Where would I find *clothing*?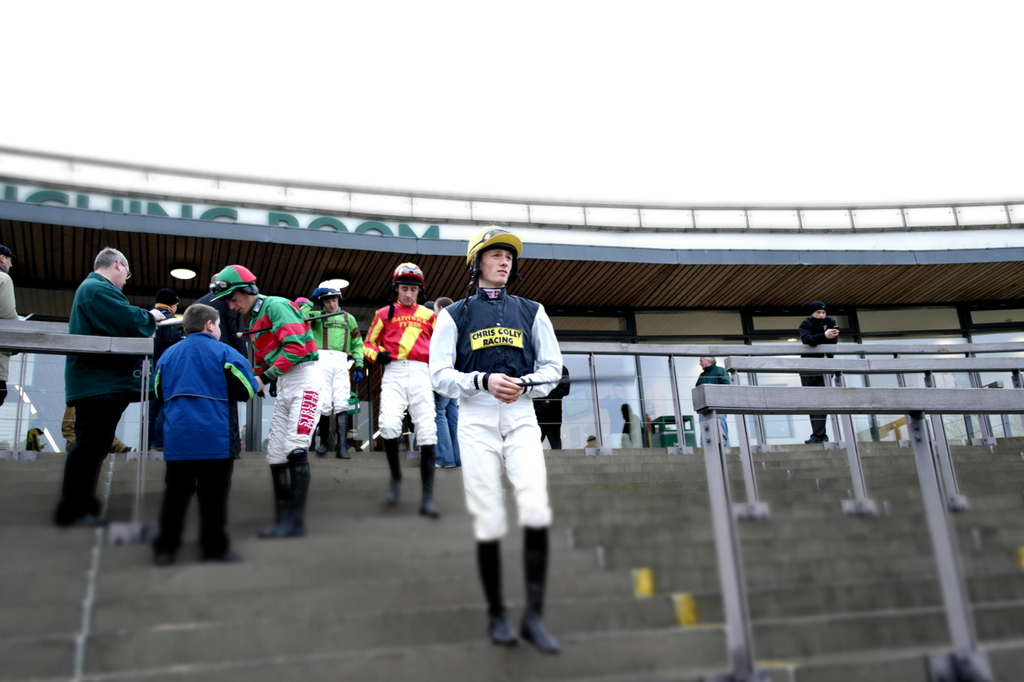
At <region>241, 291, 322, 525</region>.
